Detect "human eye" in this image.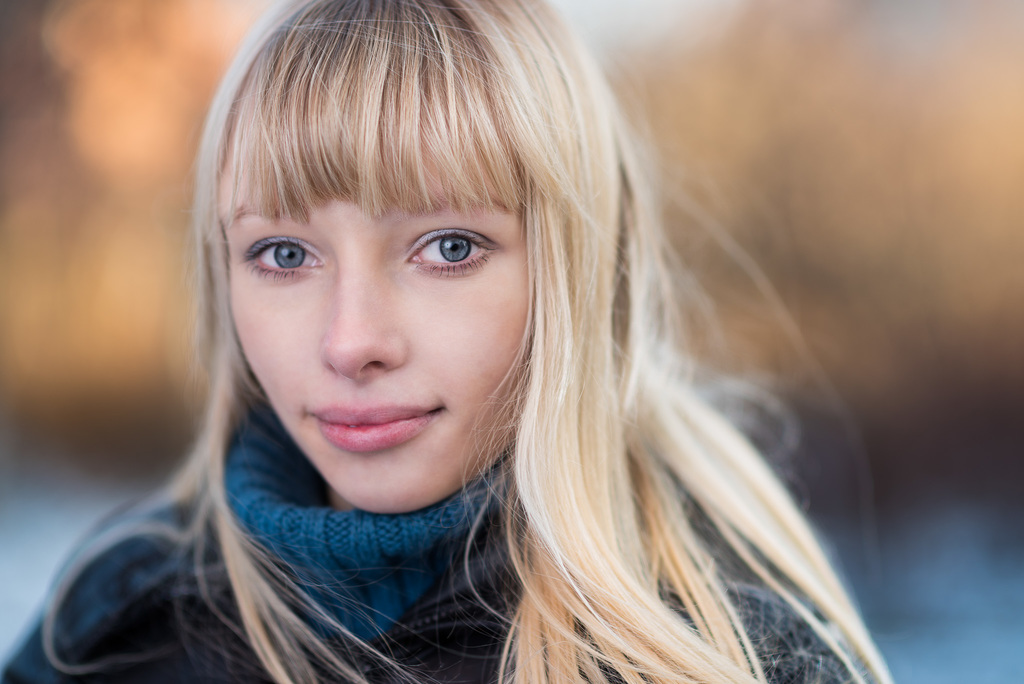
Detection: rect(404, 221, 499, 276).
